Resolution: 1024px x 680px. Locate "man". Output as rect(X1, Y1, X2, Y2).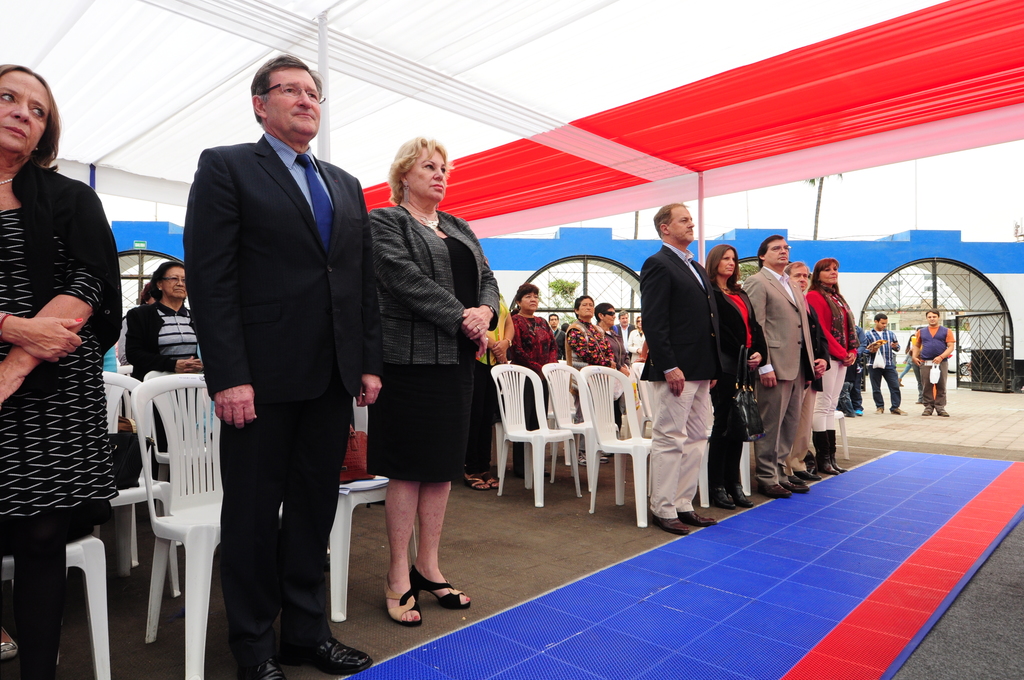
rect(910, 309, 955, 418).
